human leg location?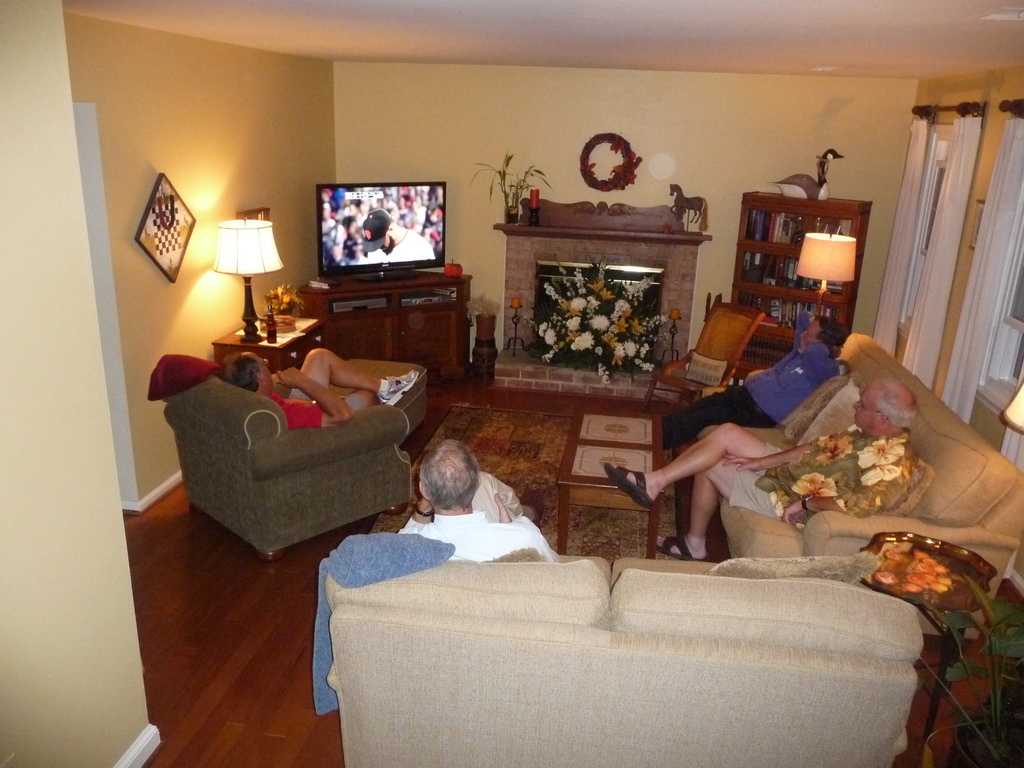
x1=649 y1=451 x2=779 y2=559
